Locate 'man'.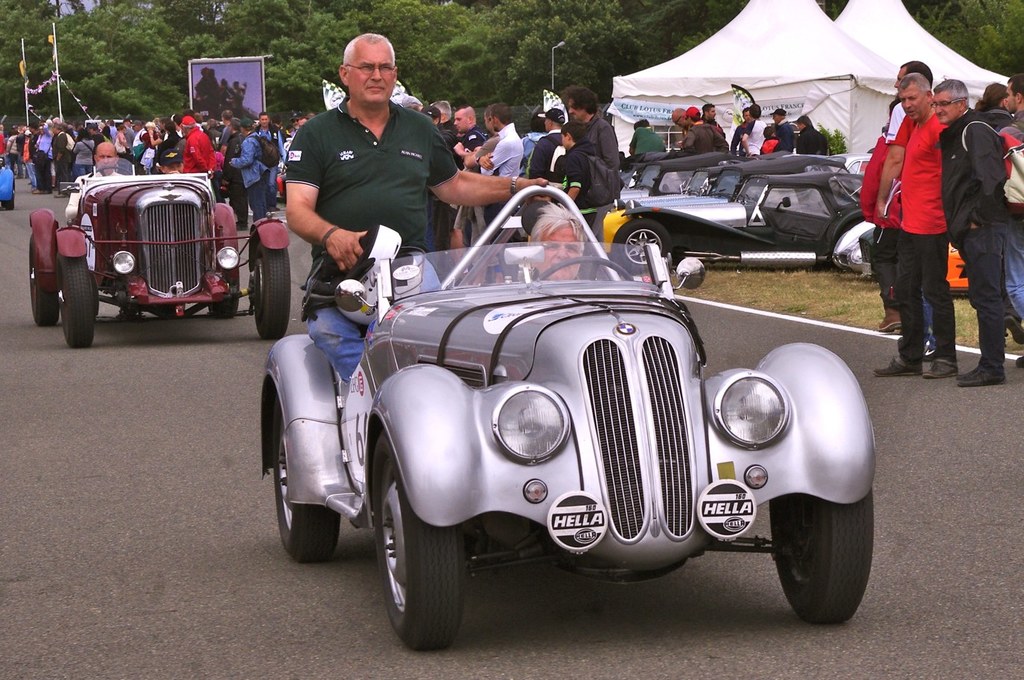
Bounding box: x1=796, y1=114, x2=831, y2=156.
